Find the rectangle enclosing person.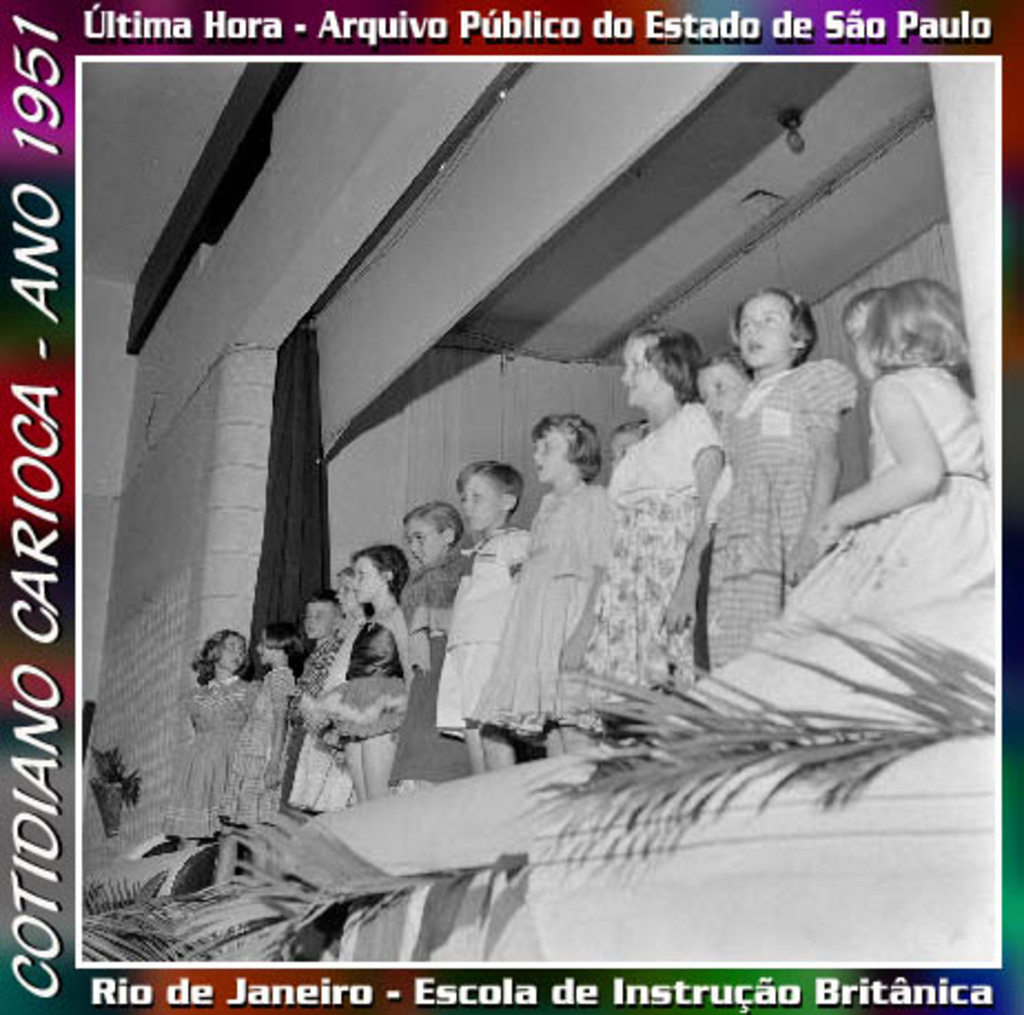
BBox(395, 508, 492, 789).
